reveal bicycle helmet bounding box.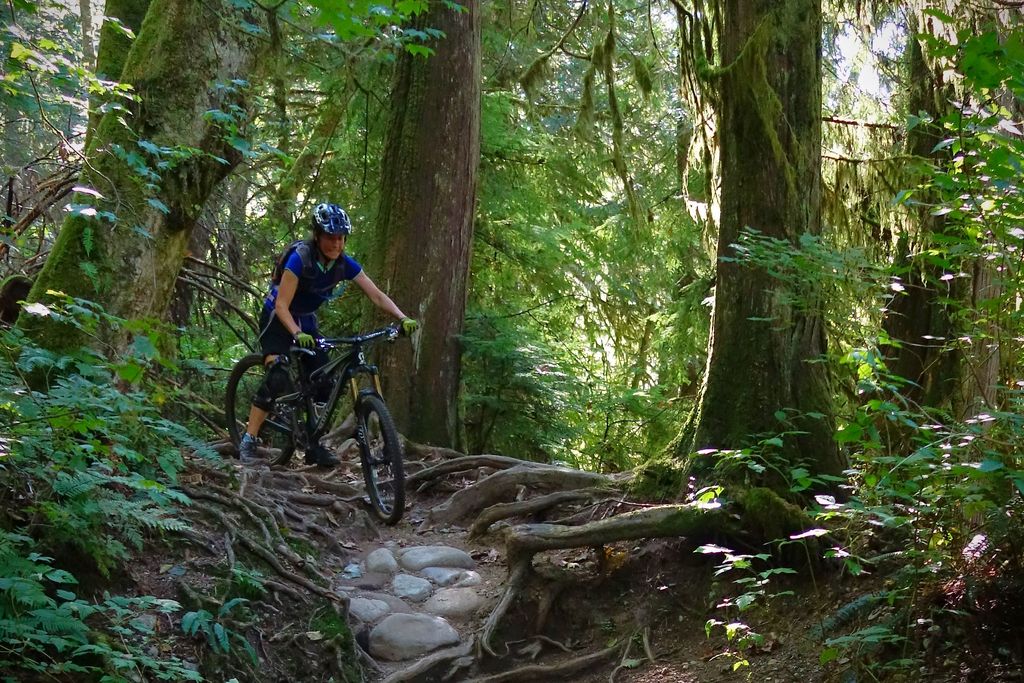
Revealed: box=[309, 202, 350, 238].
